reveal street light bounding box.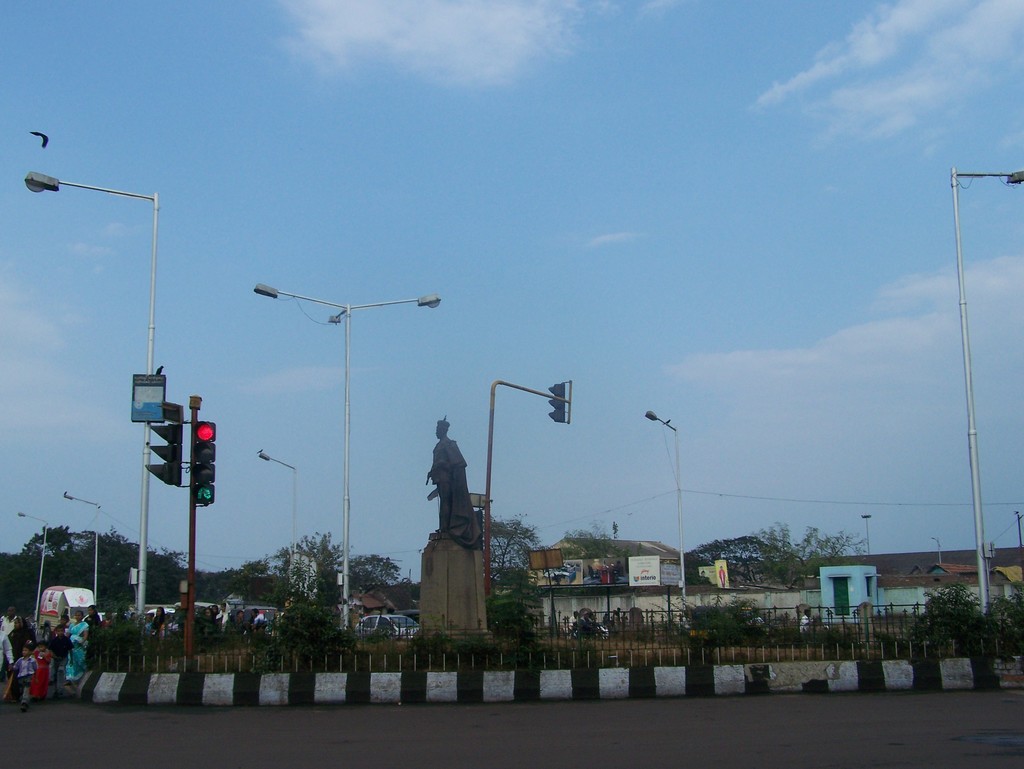
Revealed: rect(945, 166, 1022, 624).
